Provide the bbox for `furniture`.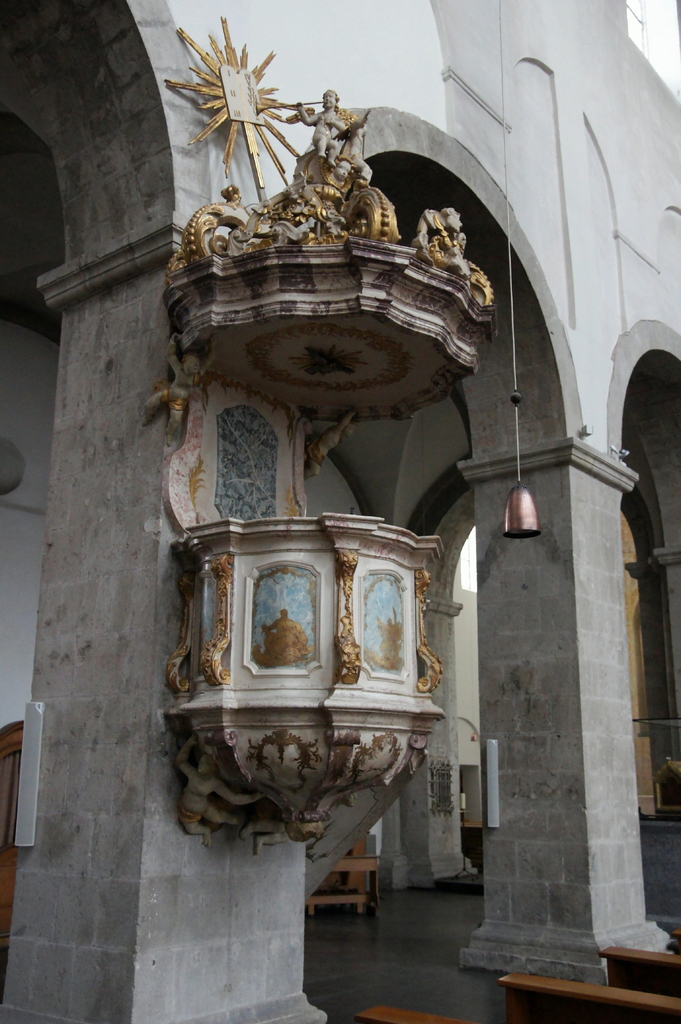
[354, 941, 680, 1023].
